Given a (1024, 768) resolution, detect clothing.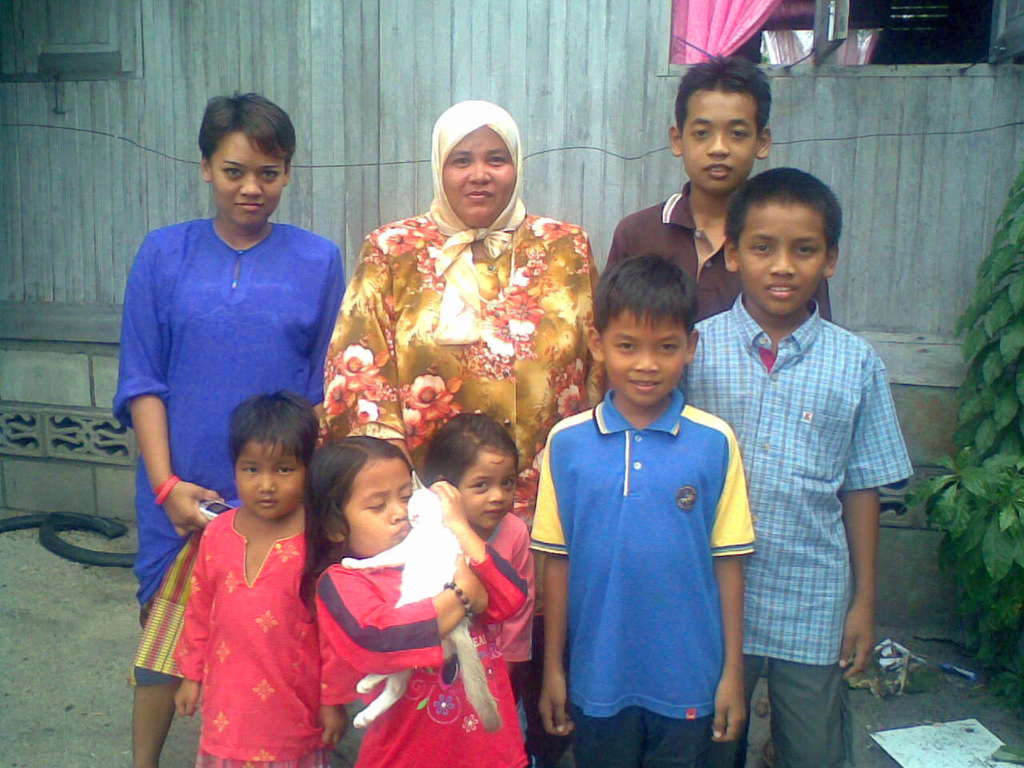
rect(318, 210, 606, 620).
